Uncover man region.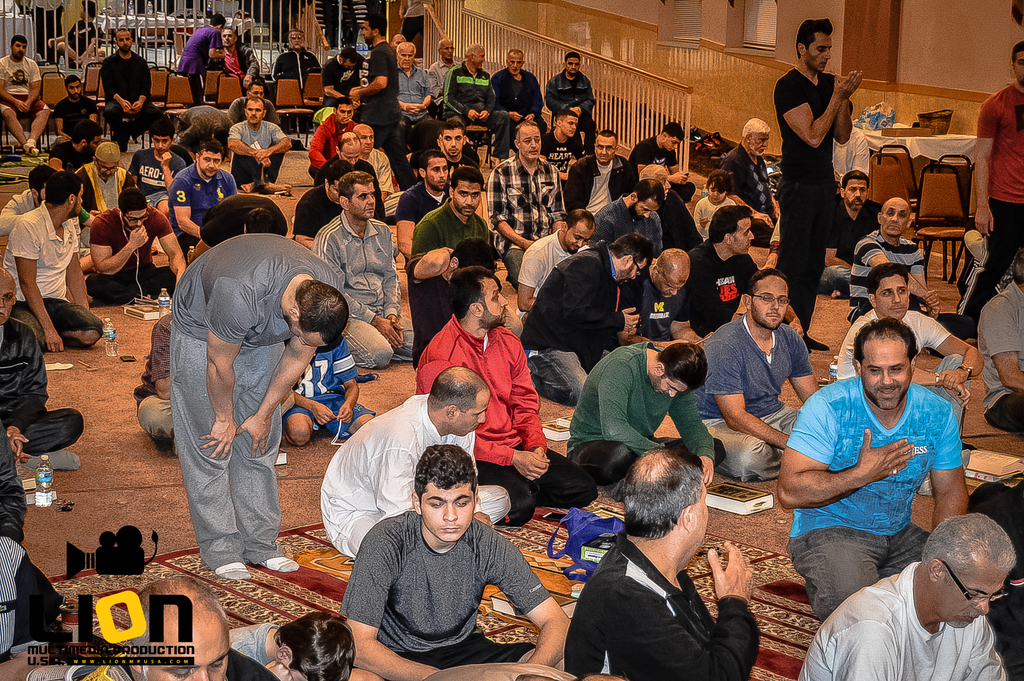
Uncovered: bbox=(228, 95, 294, 195).
